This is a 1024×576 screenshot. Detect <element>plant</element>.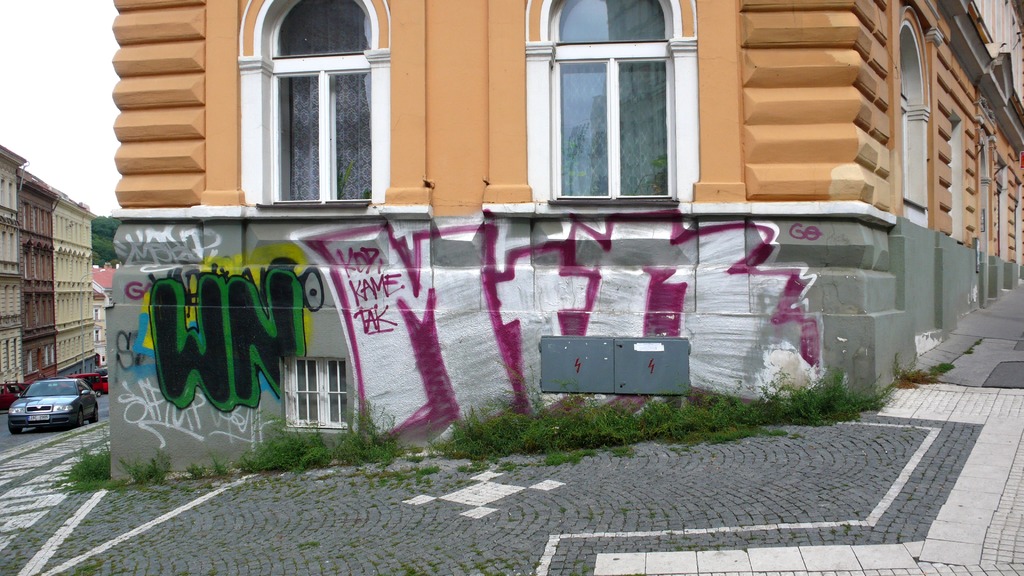
[362,186,372,200].
